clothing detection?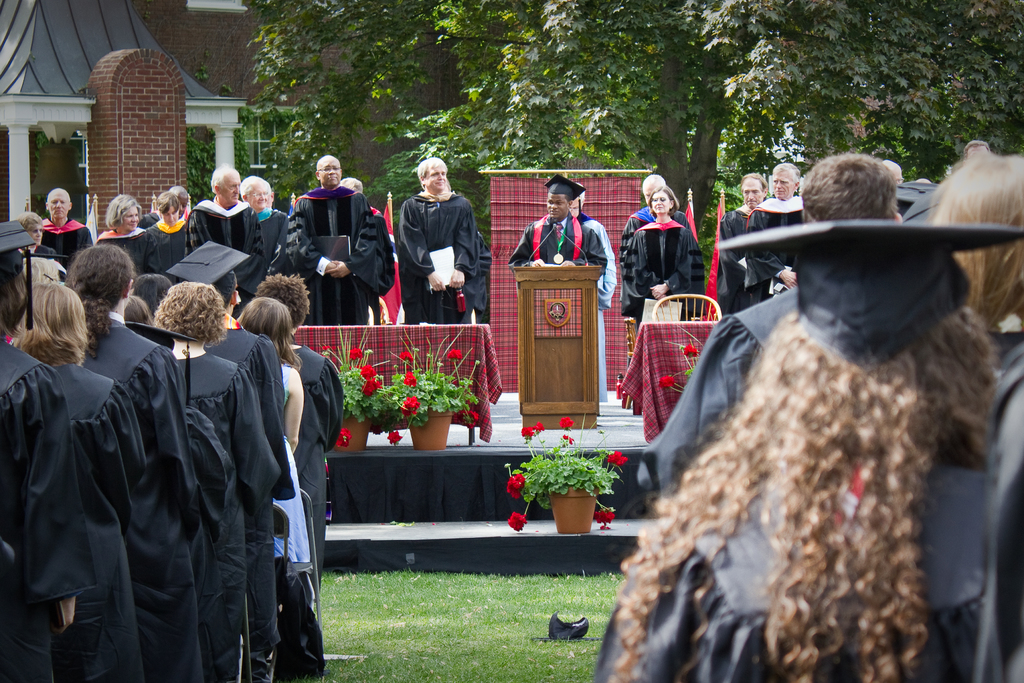
bbox(0, 333, 101, 675)
